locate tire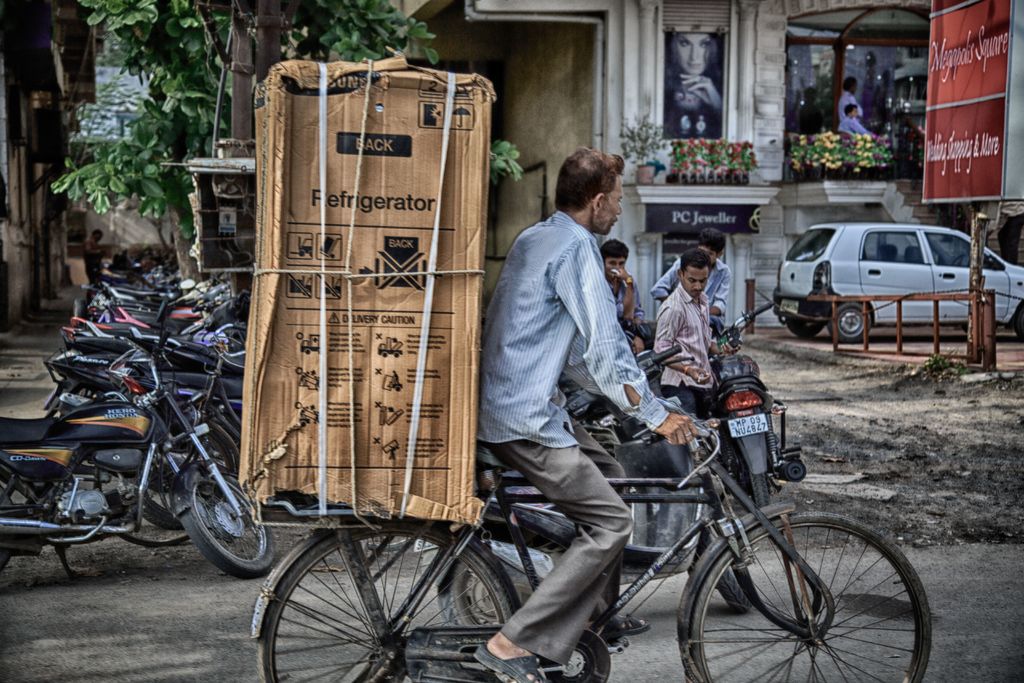
detection(692, 519, 758, 618)
